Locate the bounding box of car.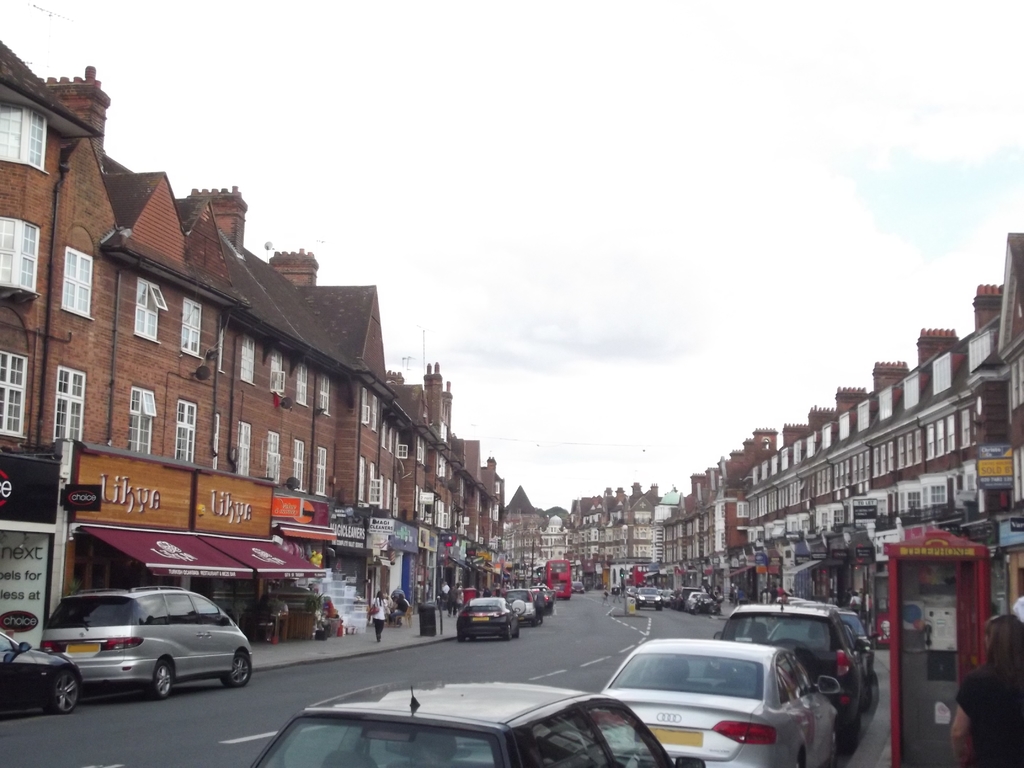
Bounding box: bbox(29, 593, 270, 707).
